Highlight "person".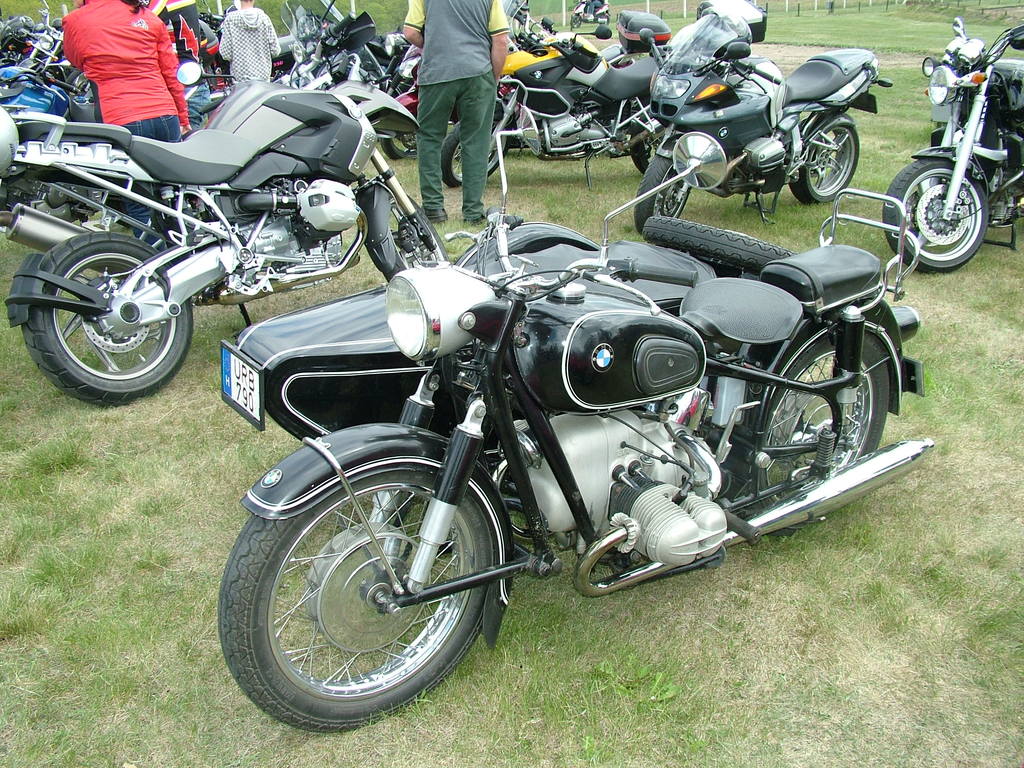
Highlighted region: <bbox>212, 0, 280, 77</bbox>.
